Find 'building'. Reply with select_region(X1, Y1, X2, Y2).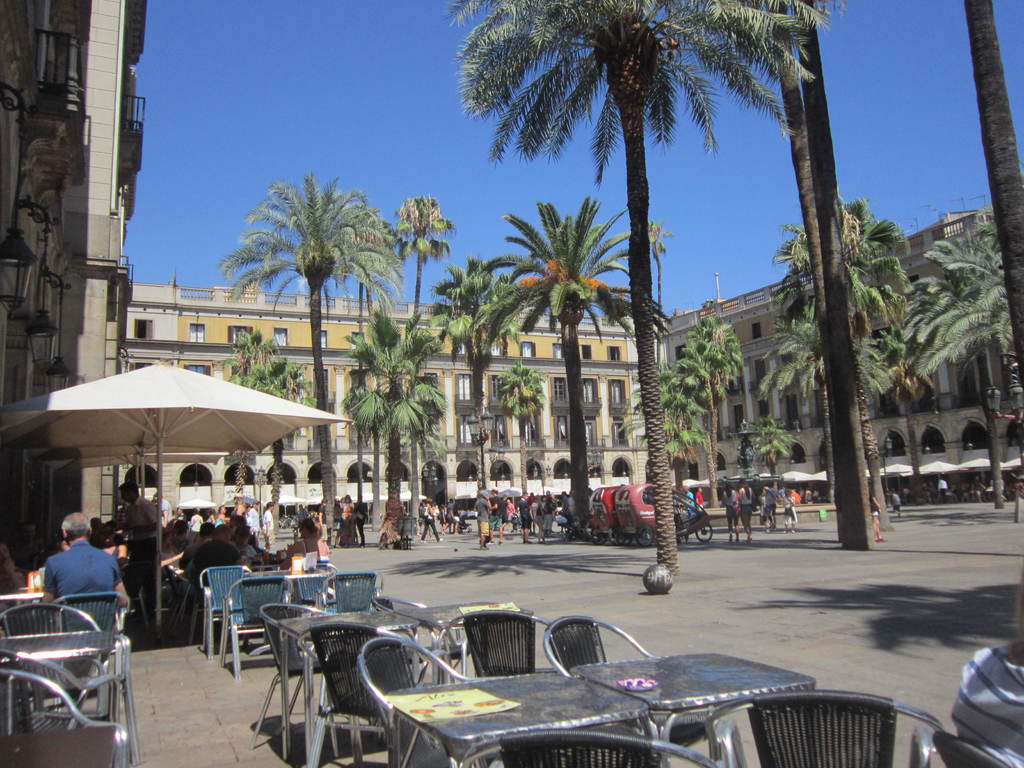
select_region(120, 281, 656, 531).
